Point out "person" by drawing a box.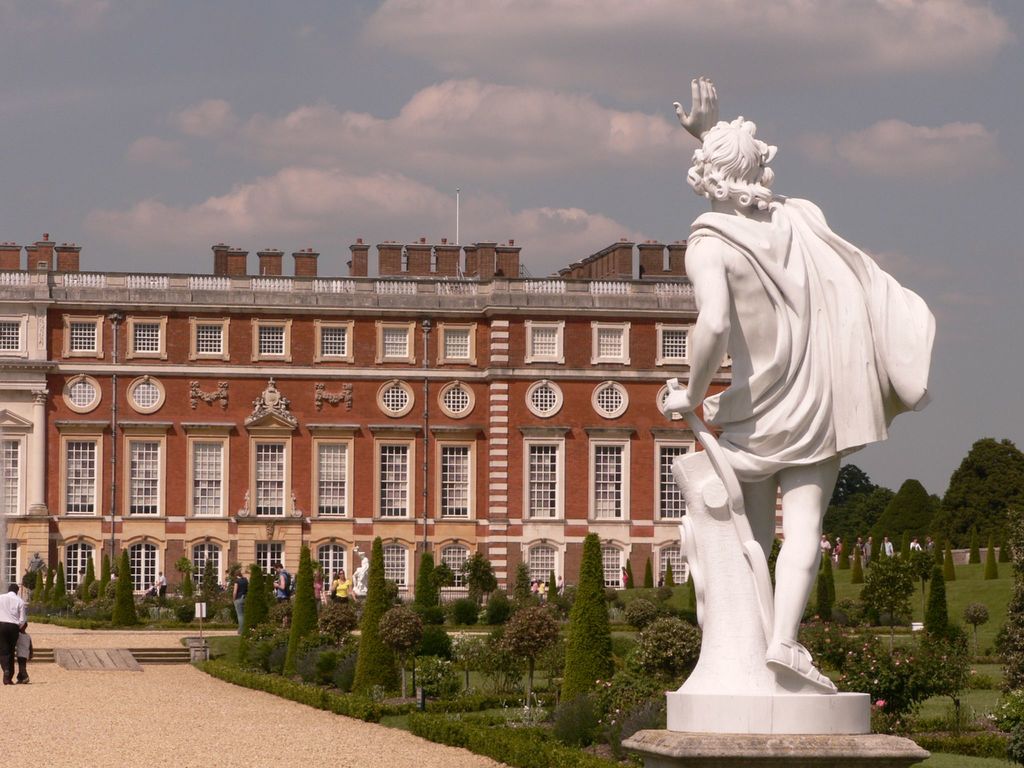
{"left": 51, "top": 568, "right": 56, "bottom": 584}.
